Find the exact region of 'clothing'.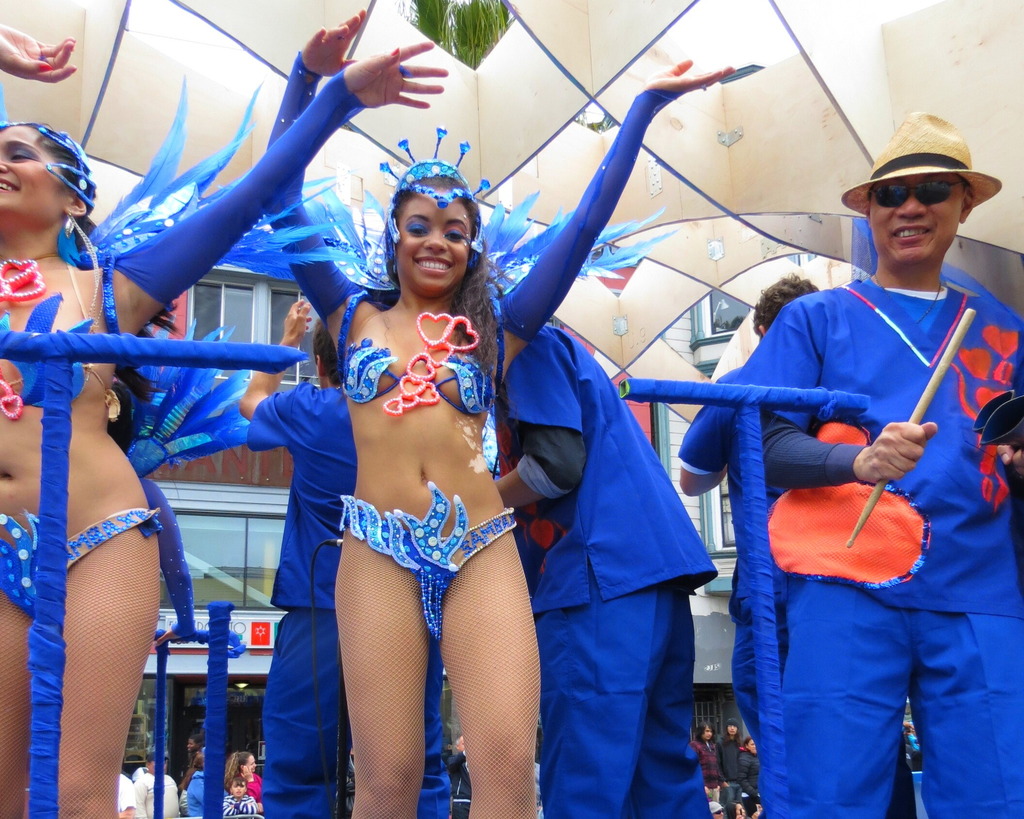
Exact region: 738,748,763,803.
